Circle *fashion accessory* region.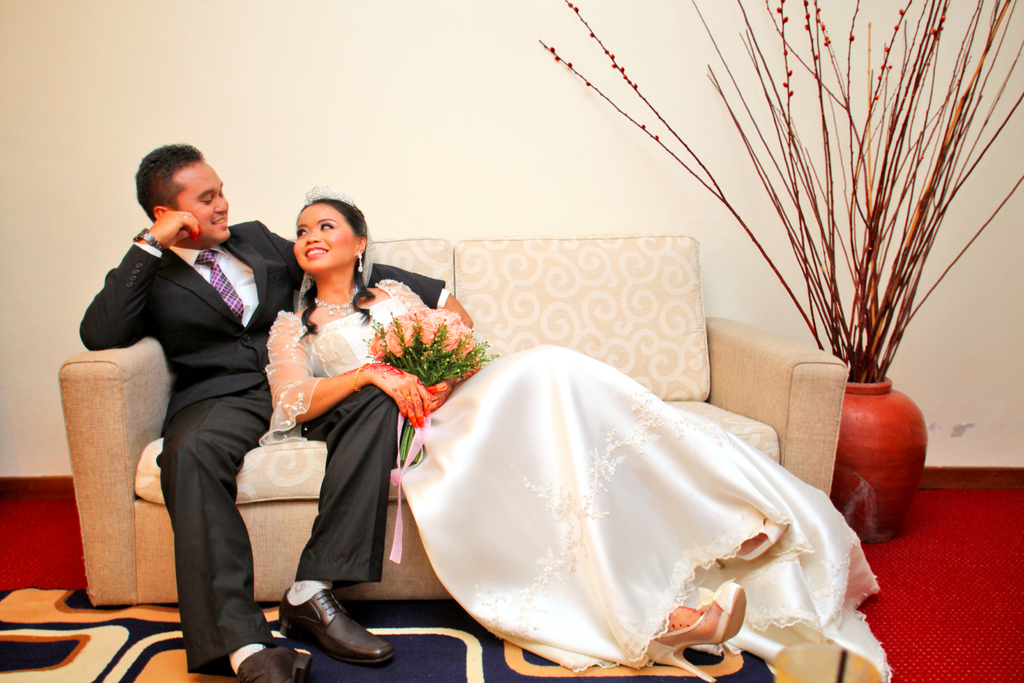
Region: BBox(362, 247, 364, 276).
